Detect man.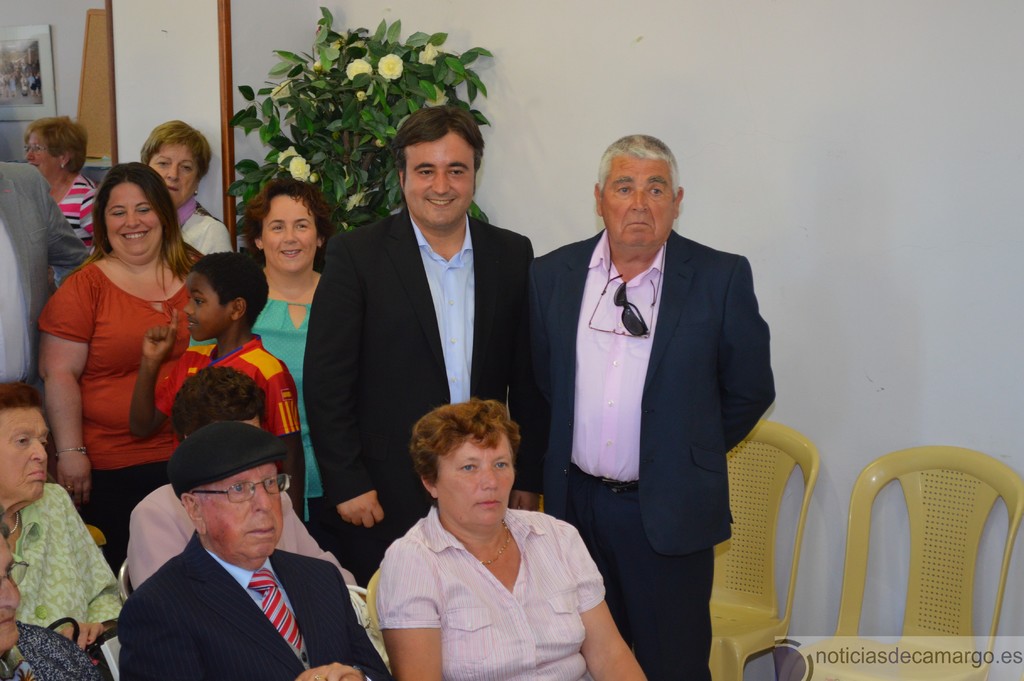
Detected at (0,158,83,385).
